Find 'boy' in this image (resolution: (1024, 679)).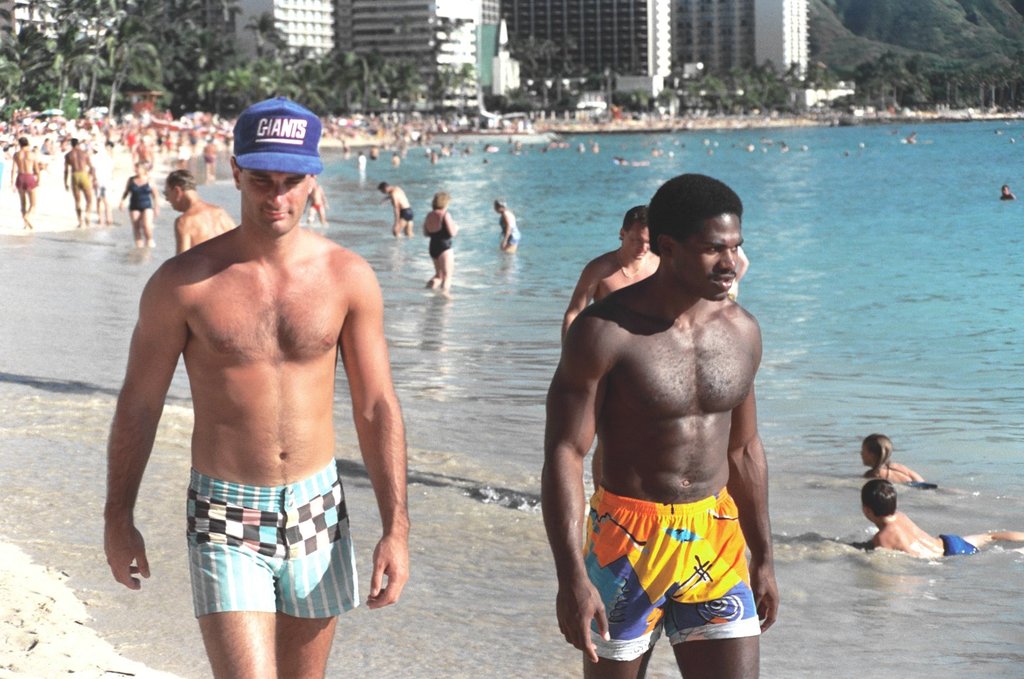
(x1=207, y1=134, x2=224, y2=181).
